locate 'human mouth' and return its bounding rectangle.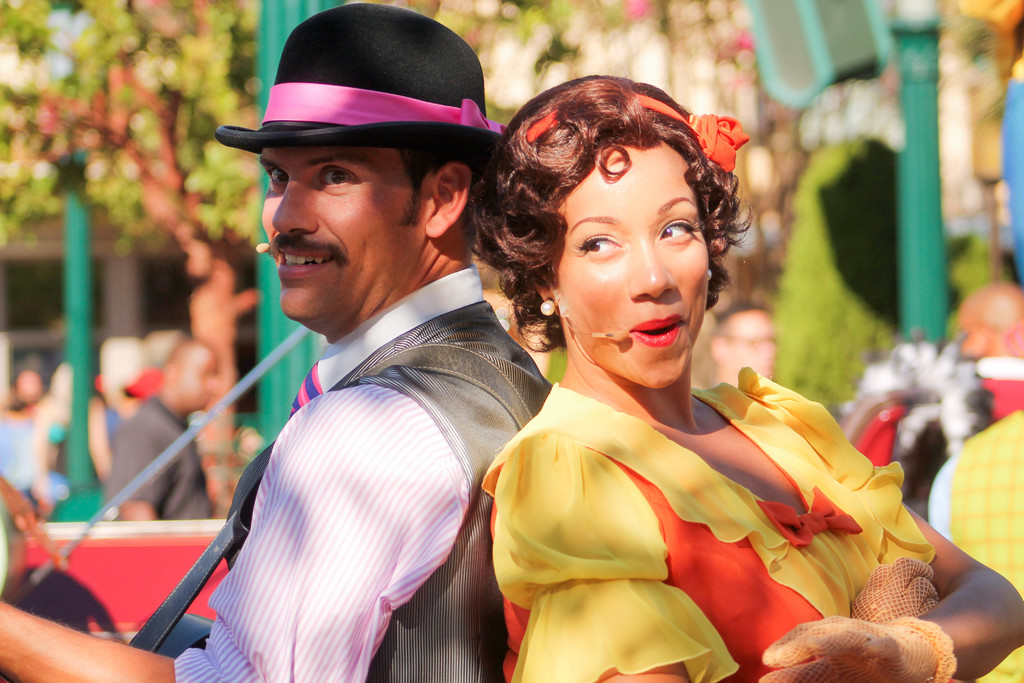
l=279, t=244, r=333, b=278.
